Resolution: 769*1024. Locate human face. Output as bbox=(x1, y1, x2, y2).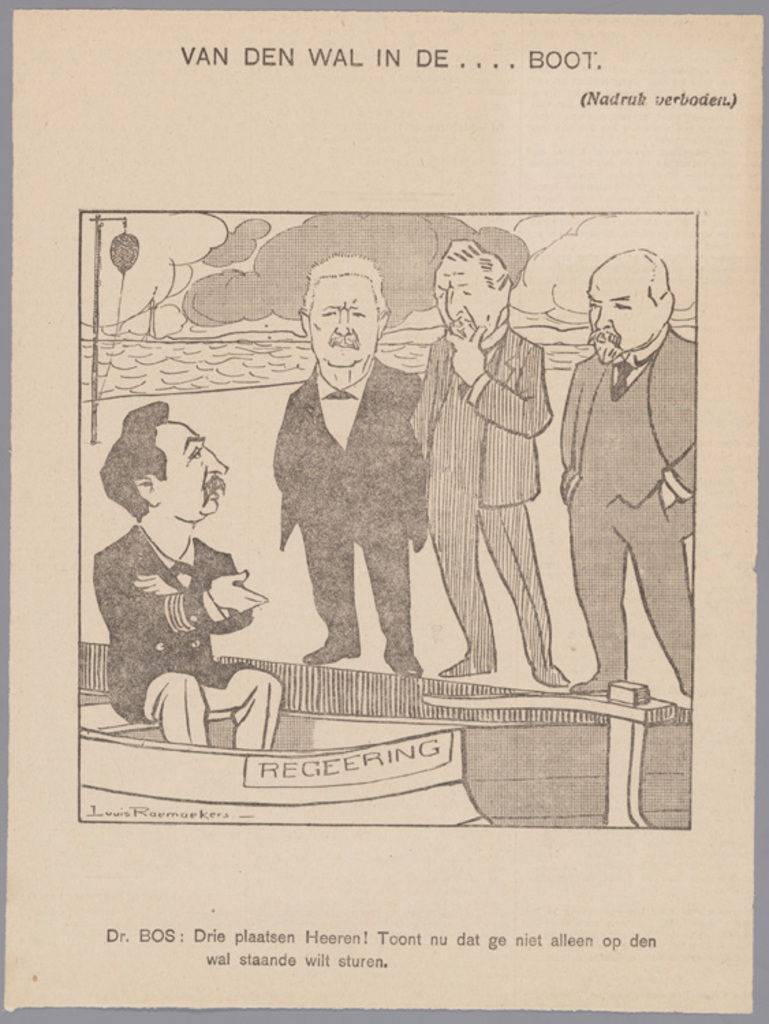
bbox=(311, 279, 381, 370).
